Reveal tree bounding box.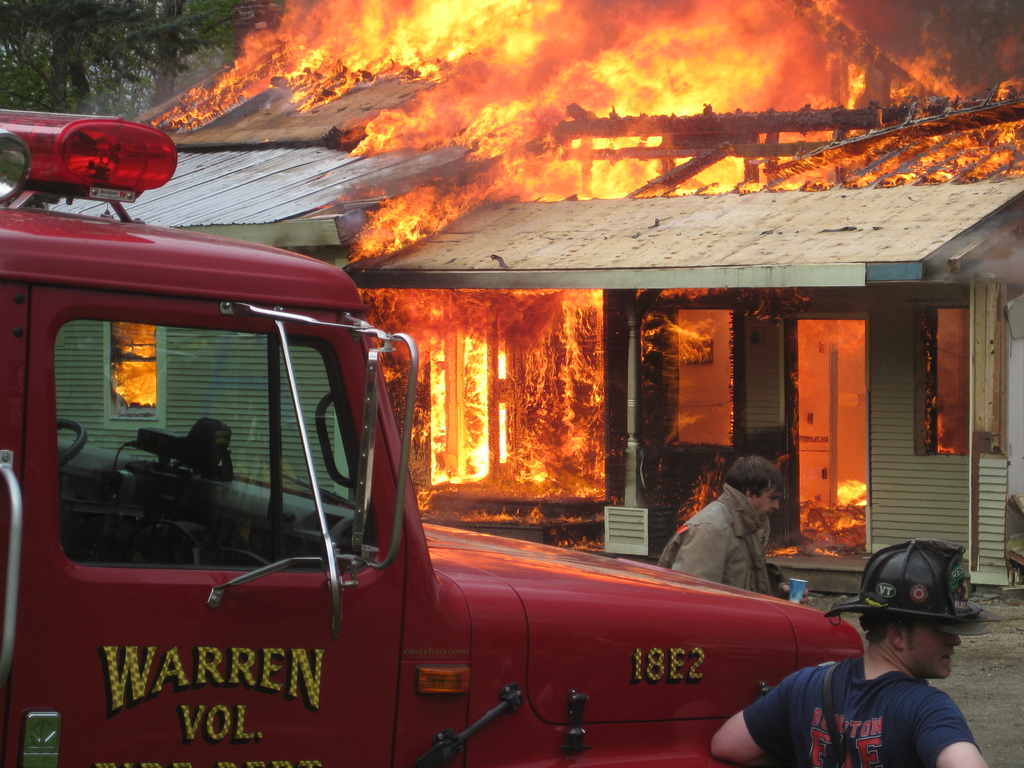
Revealed: crop(0, 0, 276, 122).
